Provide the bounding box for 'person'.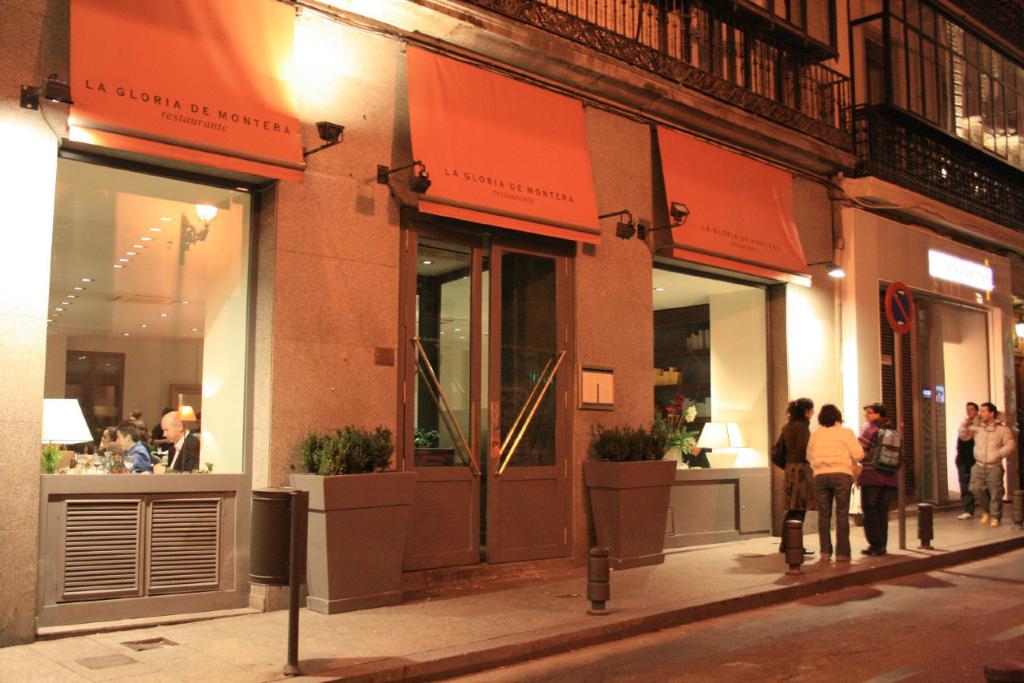
rect(770, 398, 813, 563).
